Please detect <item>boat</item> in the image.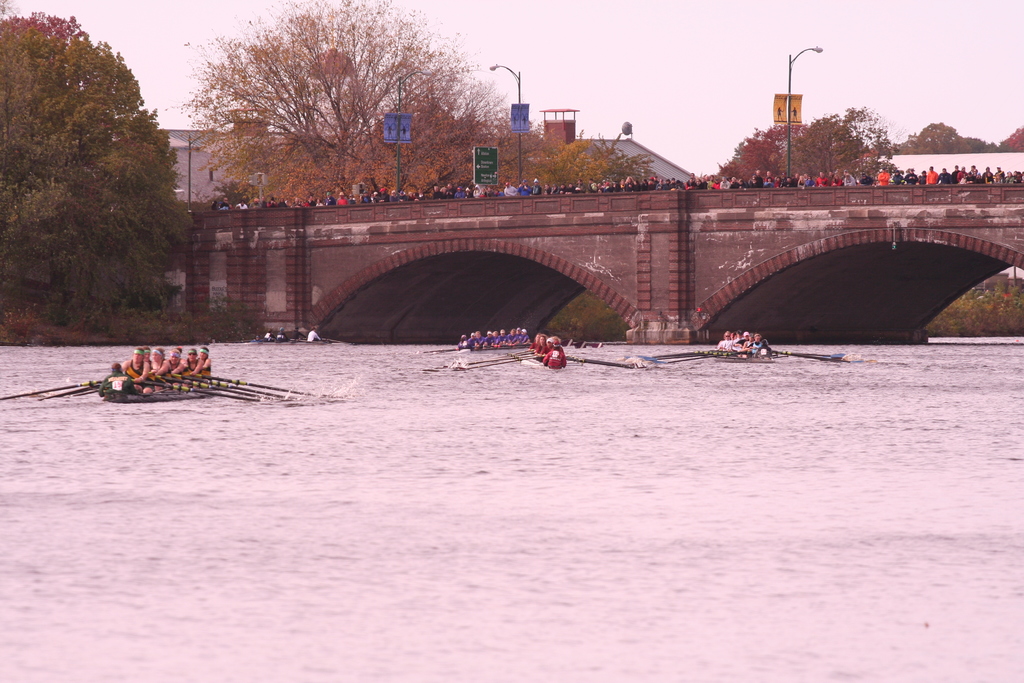
(left=457, top=342, right=537, bottom=350).
